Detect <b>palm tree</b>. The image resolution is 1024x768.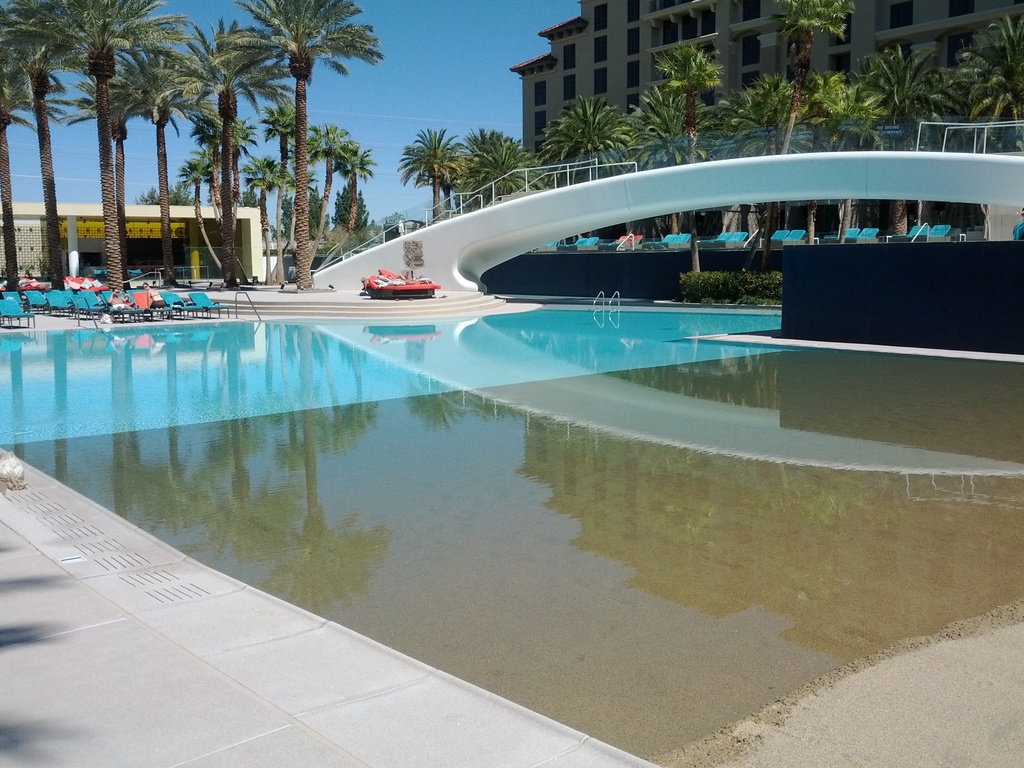
x1=737, y1=69, x2=794, y2=140.
